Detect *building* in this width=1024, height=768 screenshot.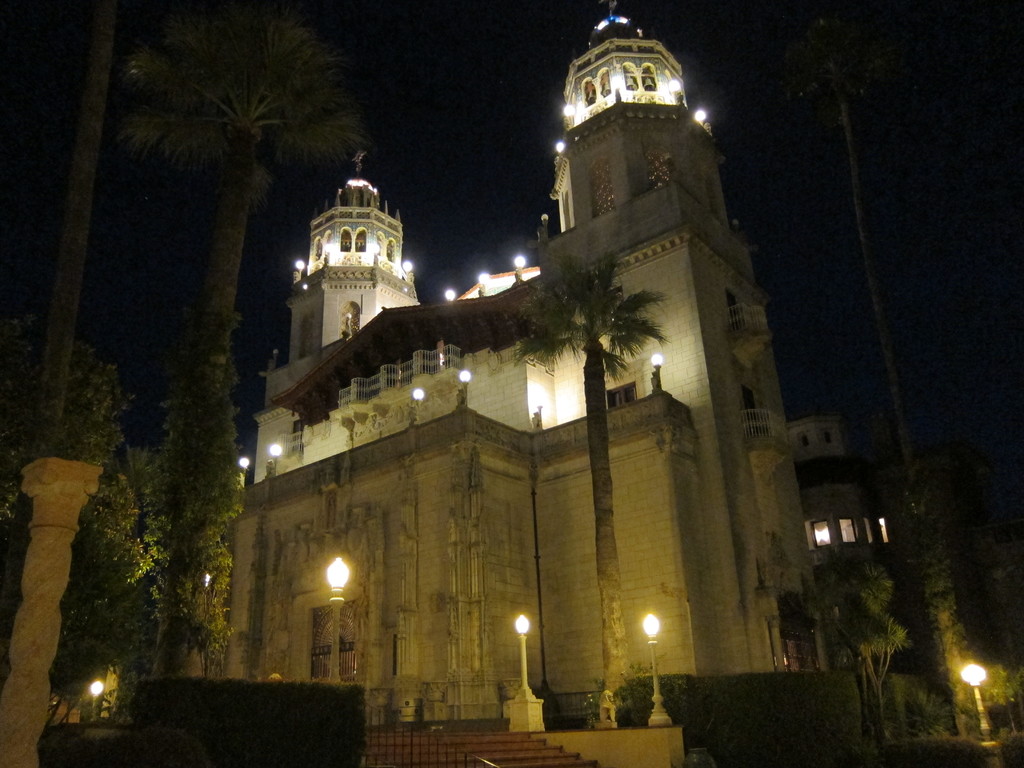
Detection: bbox=[781, 413, 902, 578].
